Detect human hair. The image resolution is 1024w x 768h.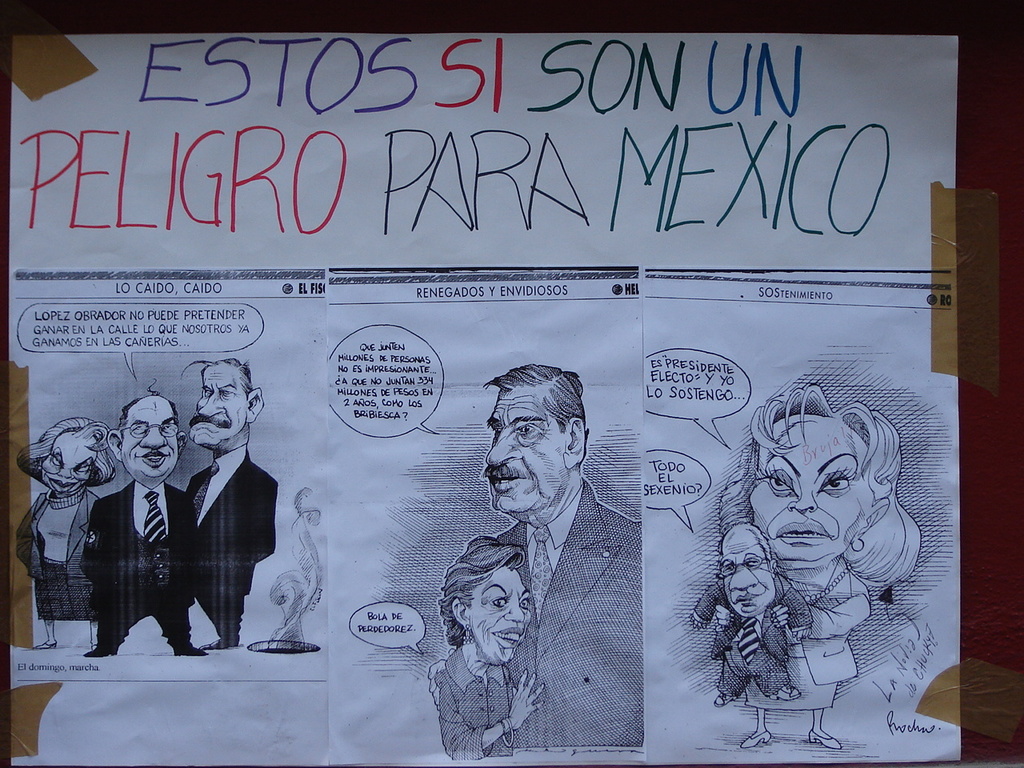
x1=170, y1=398, x2=182, y2=430.
